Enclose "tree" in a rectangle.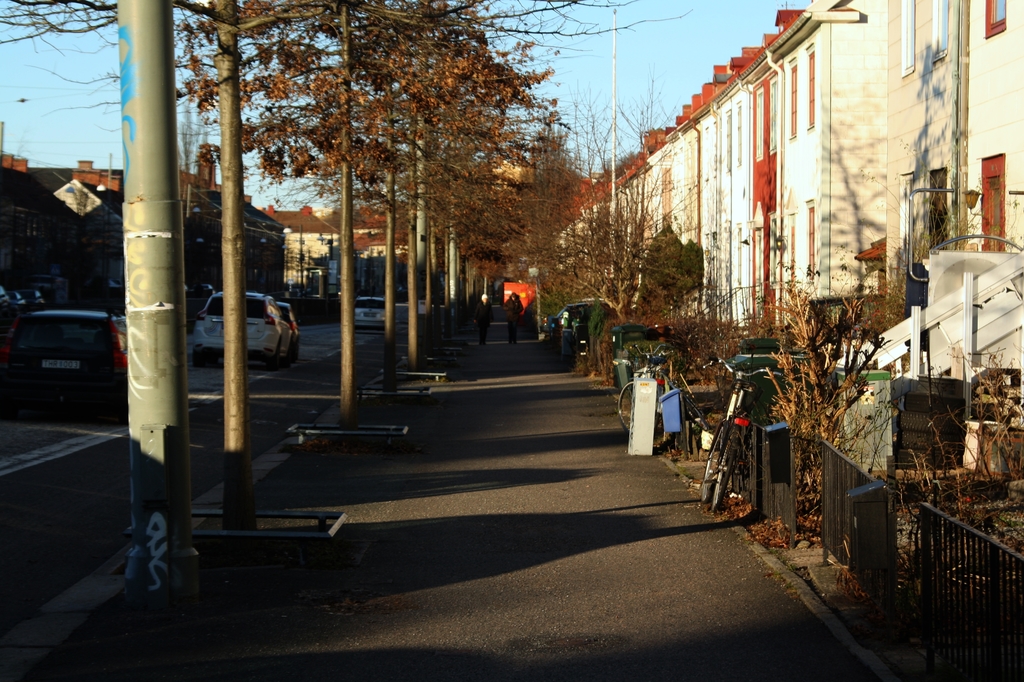
Rect(558, 72, 732, 448).
